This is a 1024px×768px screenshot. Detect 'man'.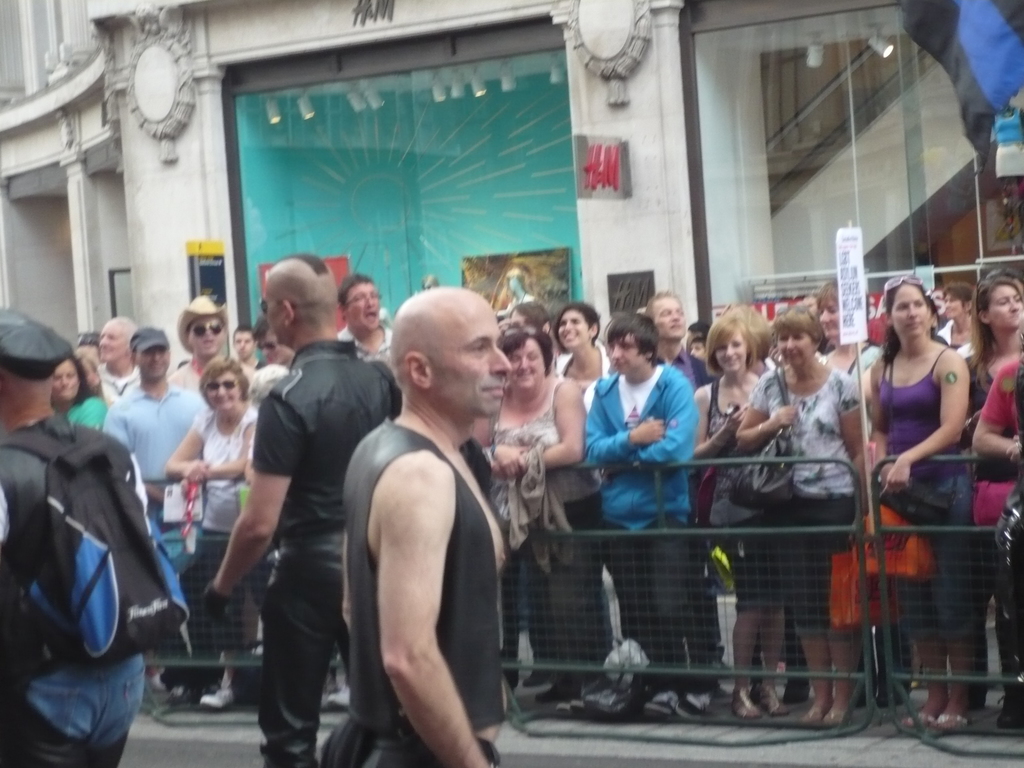
584,311,716,712.
